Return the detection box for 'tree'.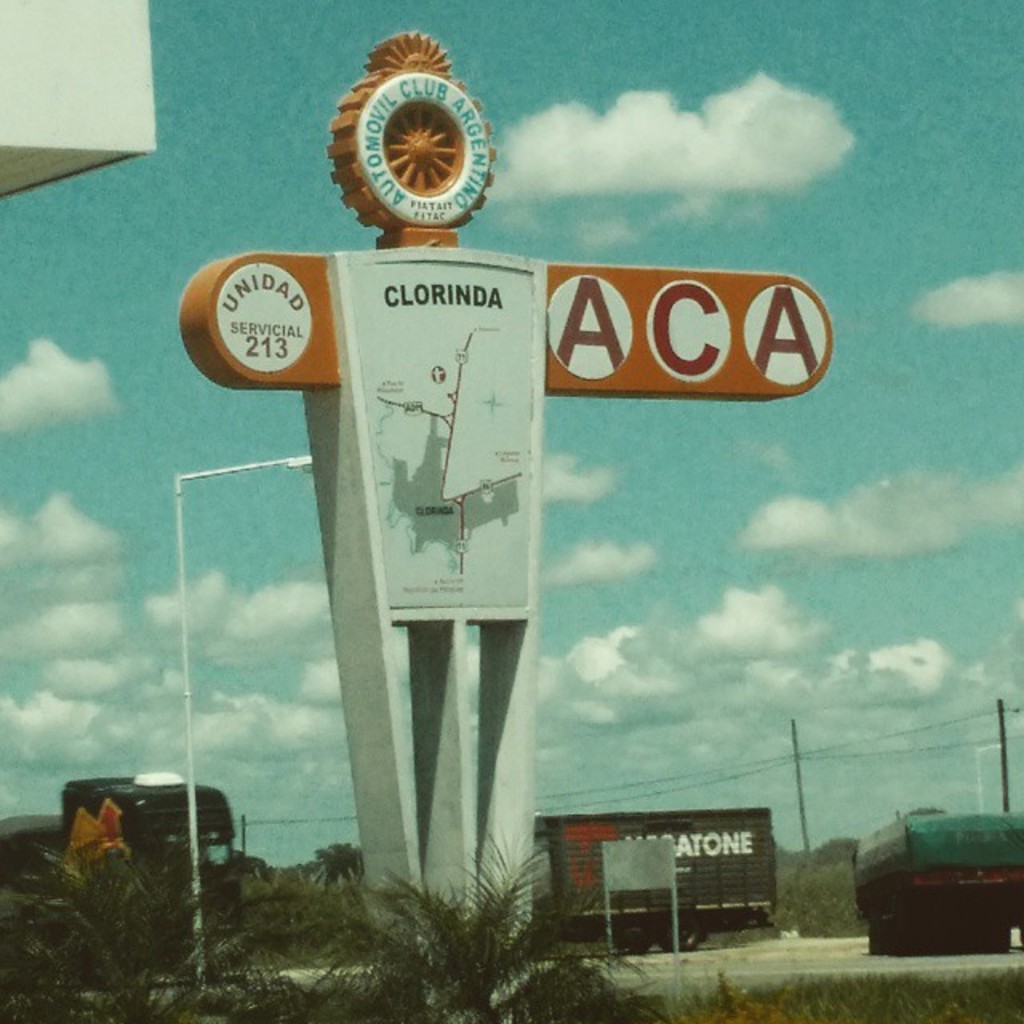
bbox=[309, 838, 376, 899].
